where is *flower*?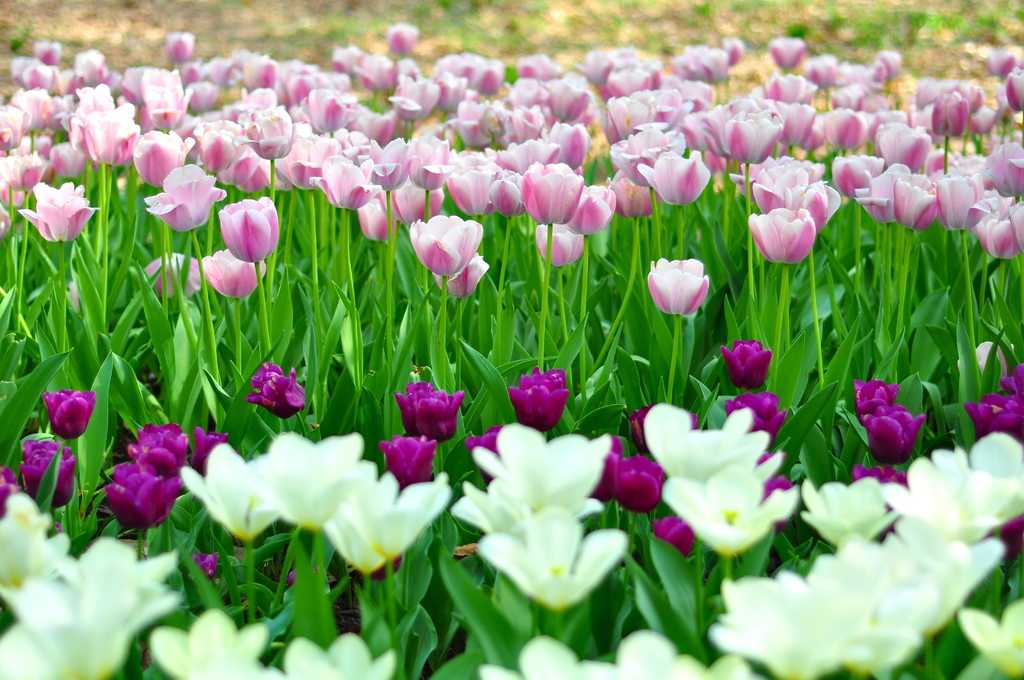
pyautogui.locateOnScreen(236, 364, 307, 433).
